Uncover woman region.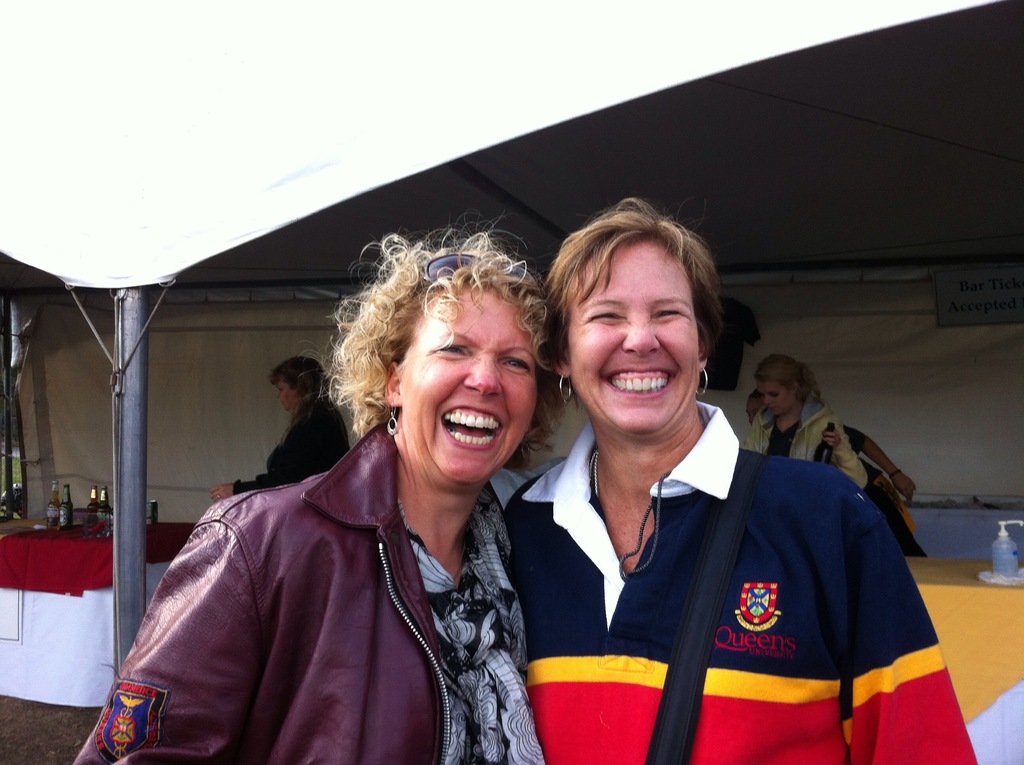
Uncovered: 56:224:566:764.
